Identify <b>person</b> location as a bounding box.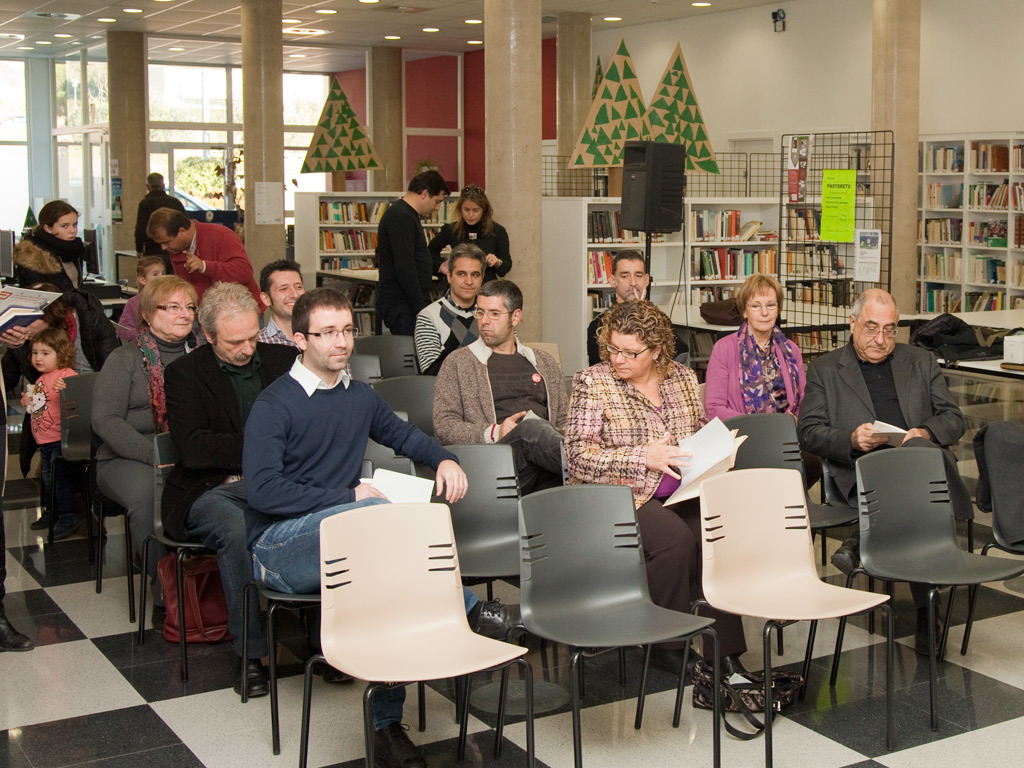
bbox(562, 299, 724, 715).
